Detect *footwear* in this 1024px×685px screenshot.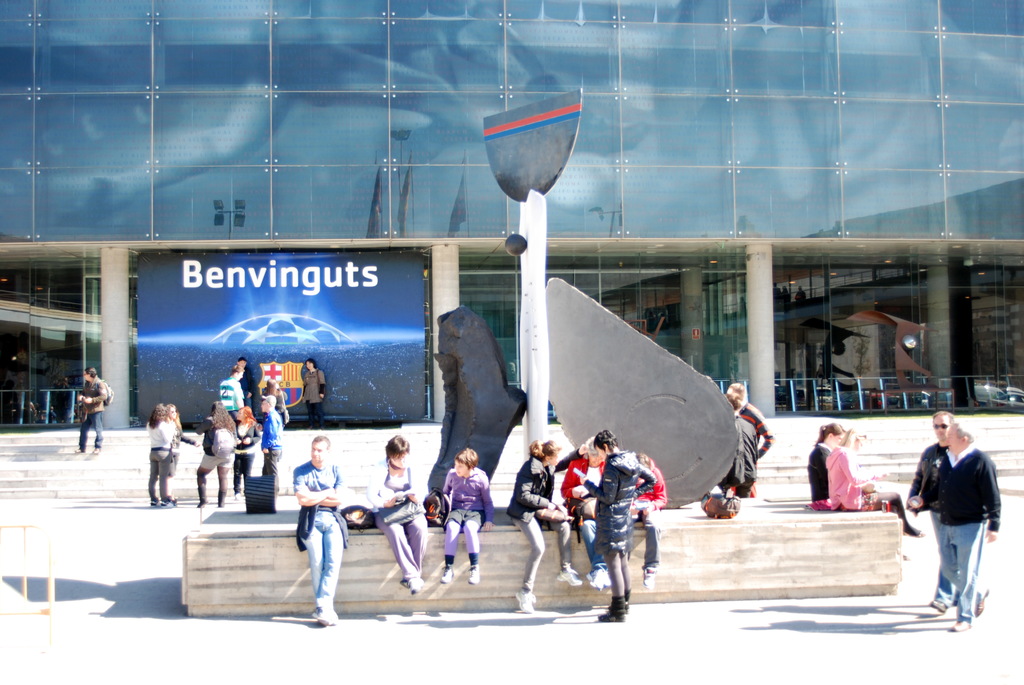
Detection: select_region(514, 588, 534, 613).
